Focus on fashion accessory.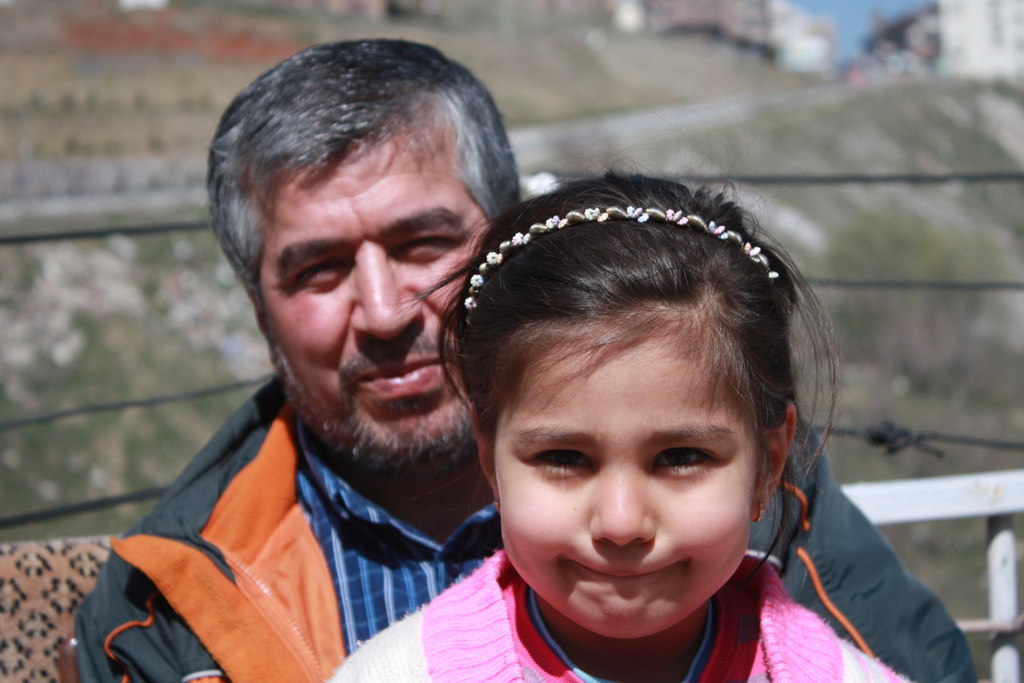
Focused at bbox(463, 200, 787, 327).
